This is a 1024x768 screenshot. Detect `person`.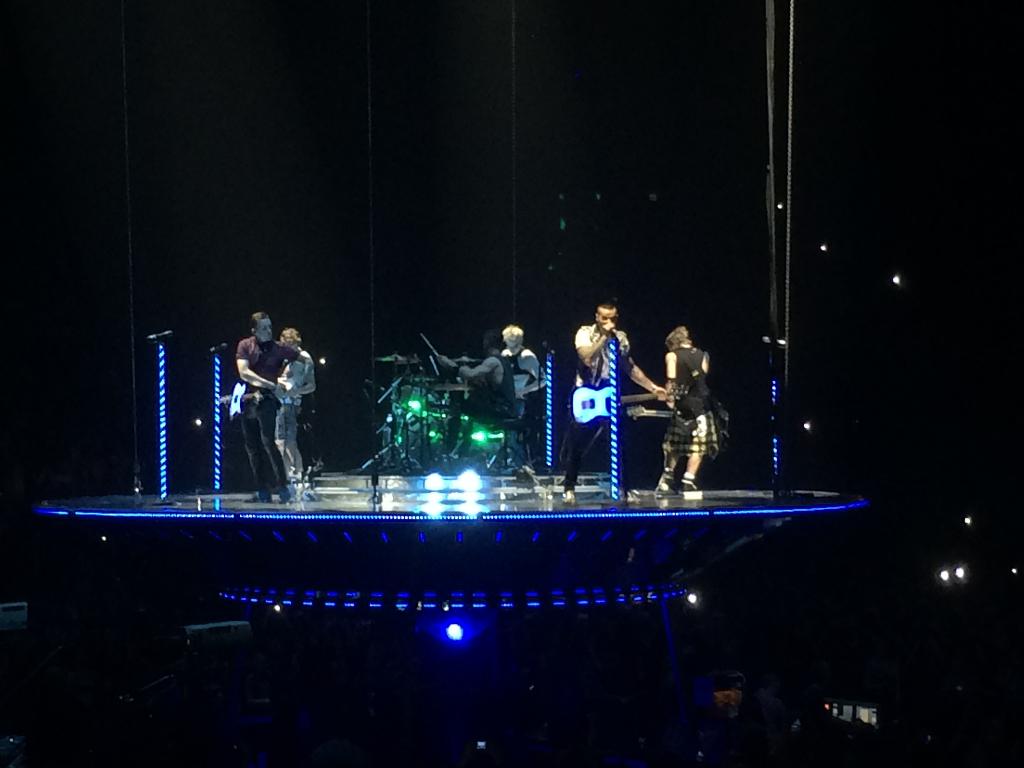
rect(655, 319, 730, 499).
